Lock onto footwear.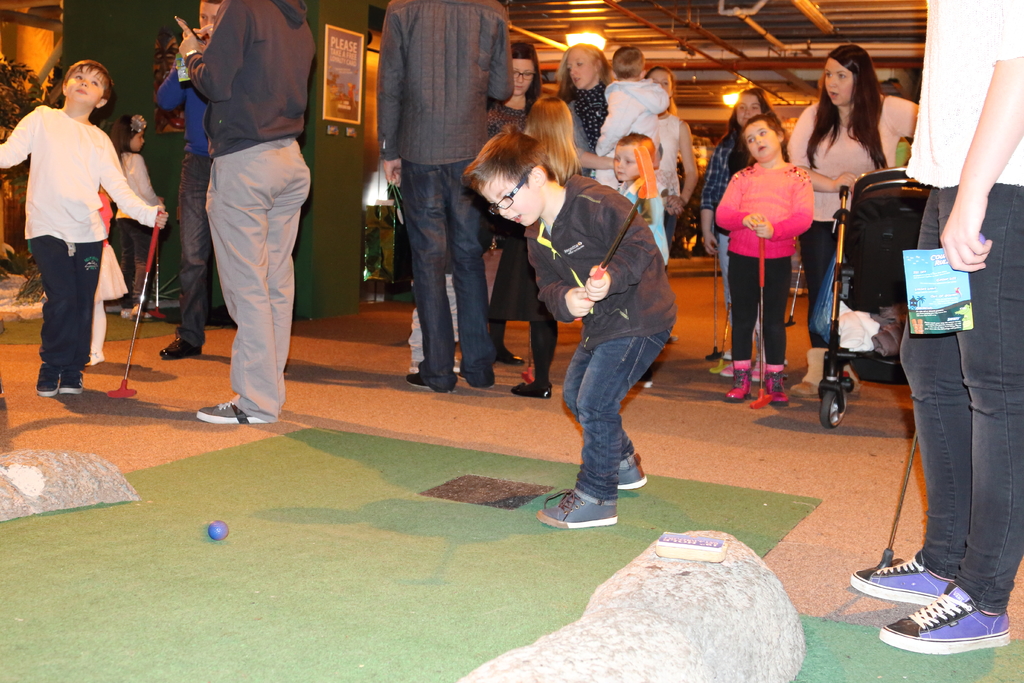
Locked: region(724, 363, 733, 377).
